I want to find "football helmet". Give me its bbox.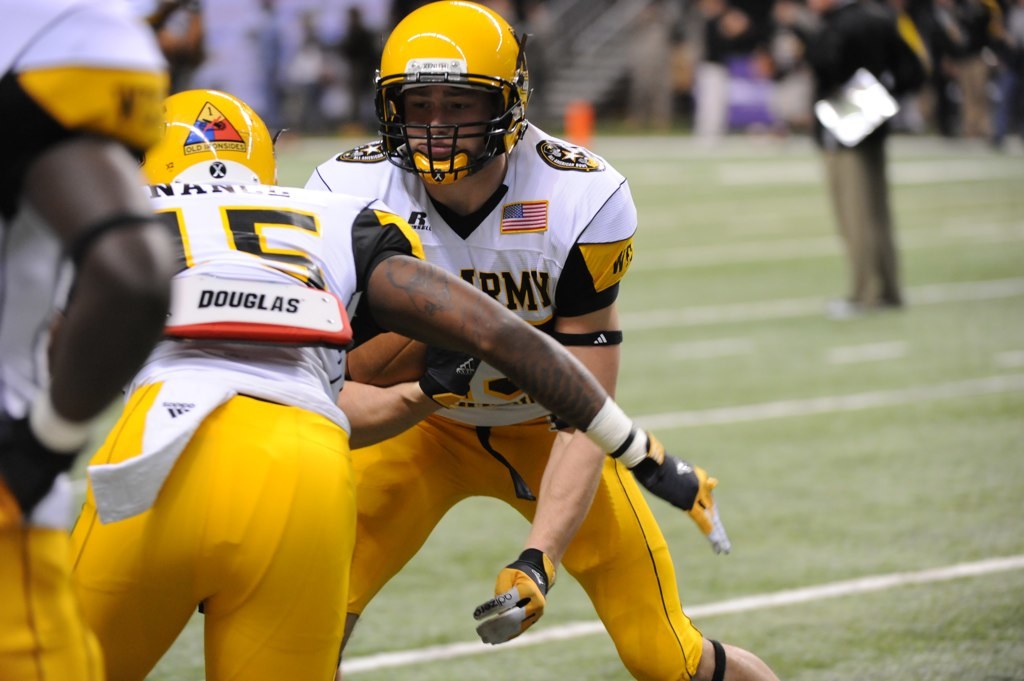
box(366, 9, 523, 218).
